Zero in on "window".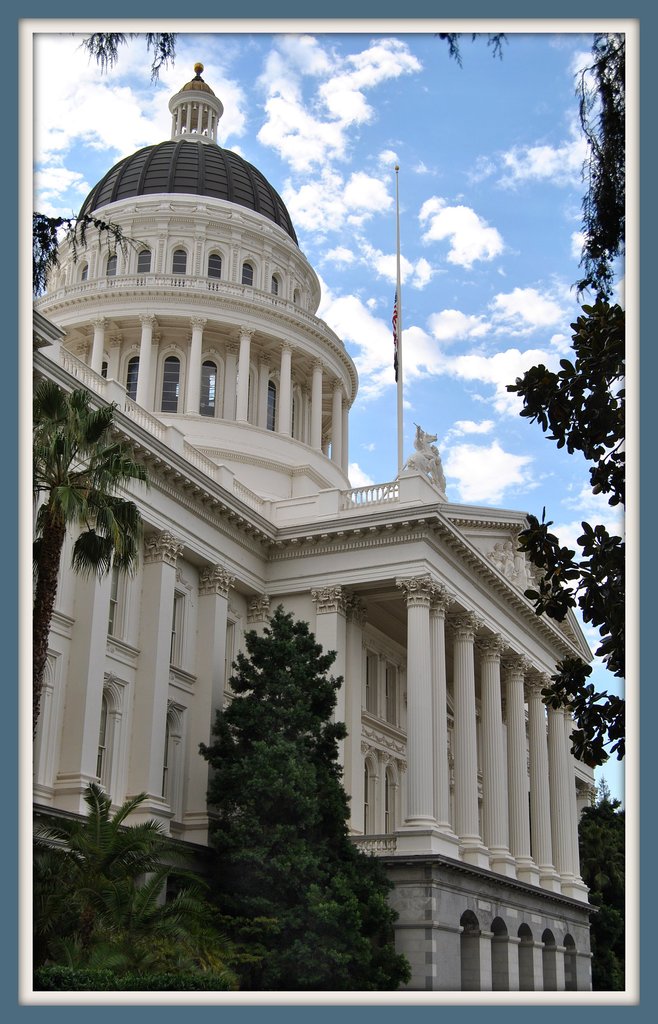
Zeroed in: {"left": 122, "top": 352, "right": 138, "bottom": 401}.
